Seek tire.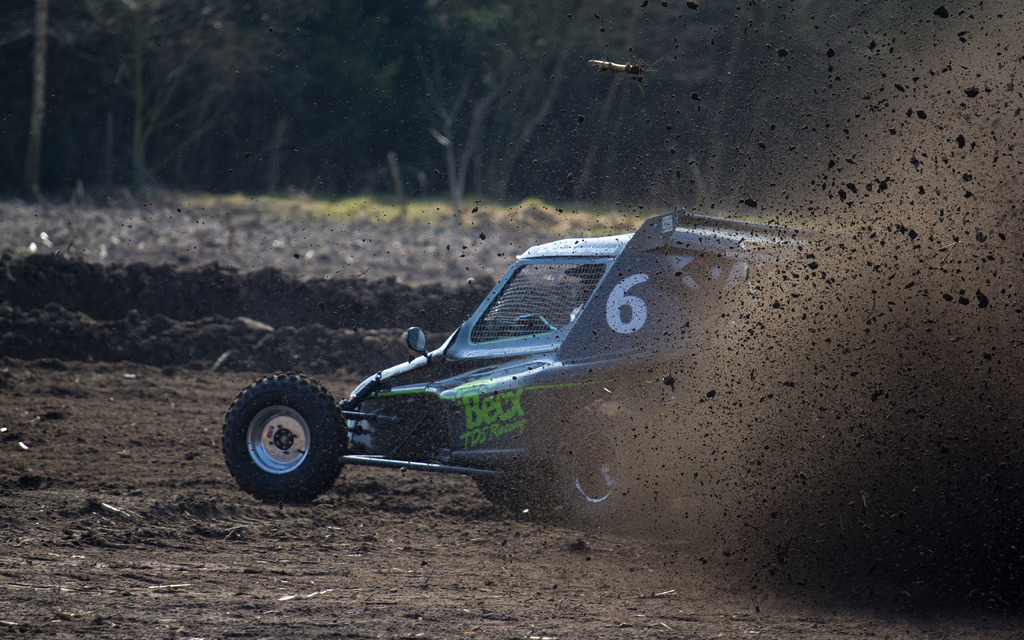
[left=554, top=401, right=643, bottom=529].
